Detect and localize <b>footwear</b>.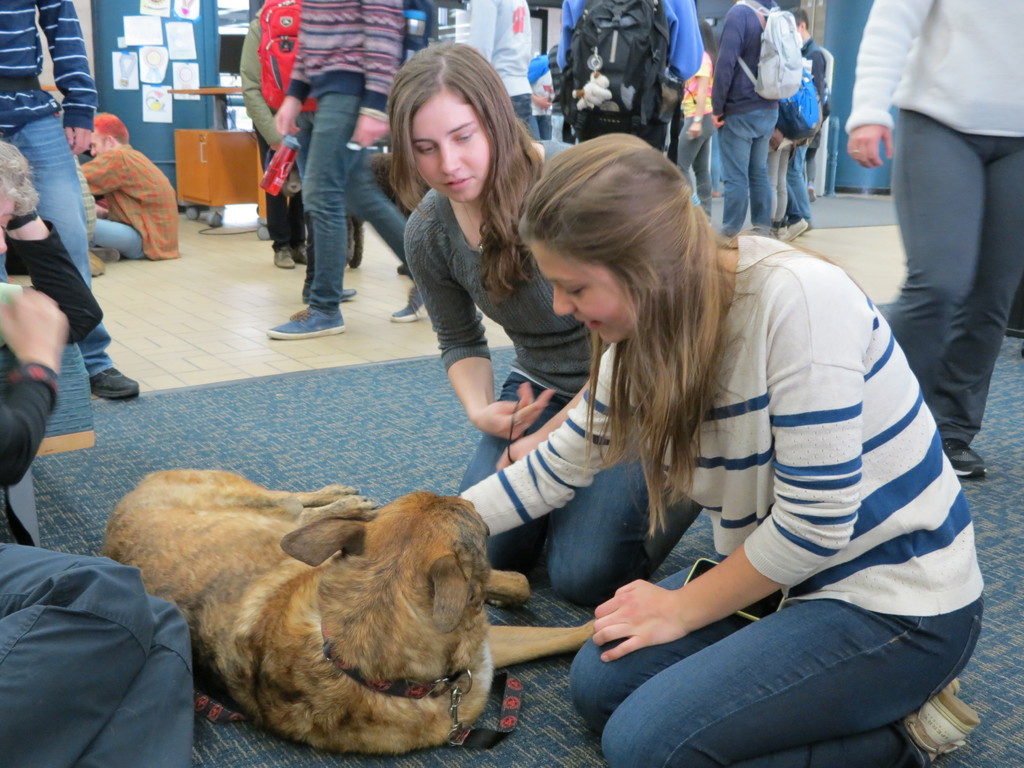
Localized at <bbox>299, 242, 311, 262</bbox>.
